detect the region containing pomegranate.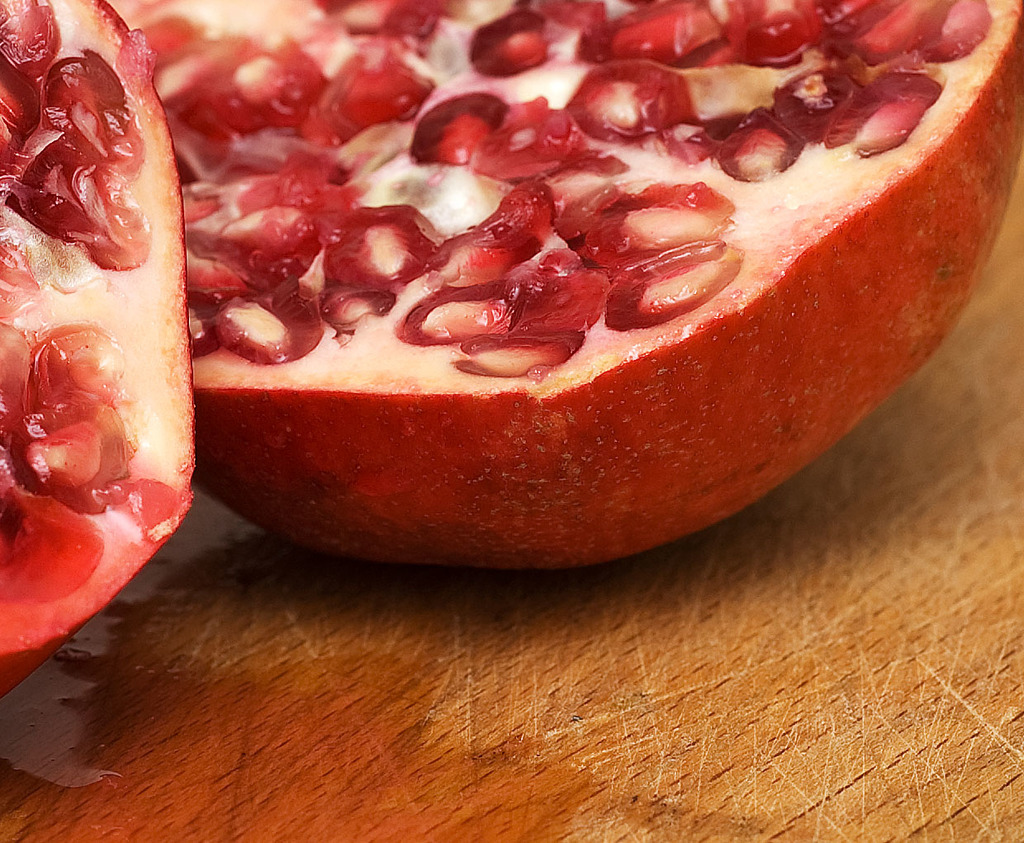
x1=106, y1=0, x2=1023, y2=576.
